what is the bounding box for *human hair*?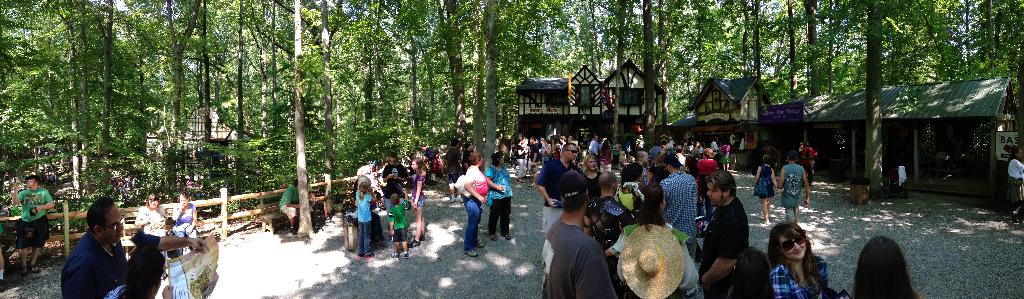
Rect(705, 168, 737, 198).
